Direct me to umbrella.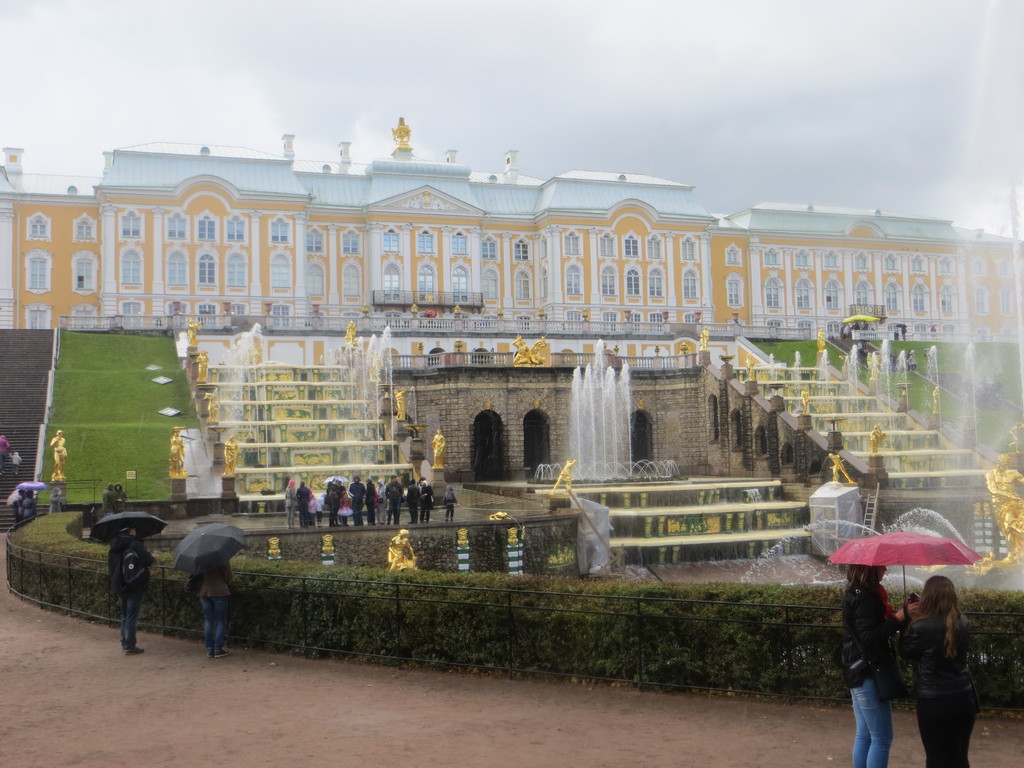
Direction: rect(15, 480, 44, 493).
